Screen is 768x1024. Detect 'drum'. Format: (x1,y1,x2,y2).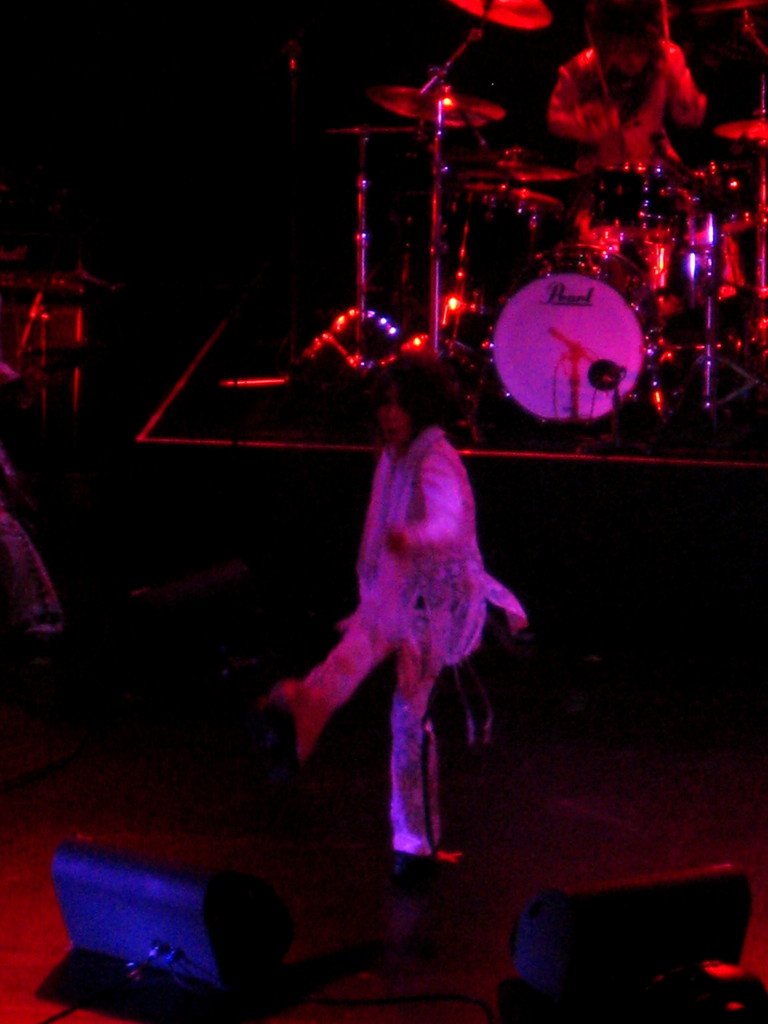
(682,162,767,239).
